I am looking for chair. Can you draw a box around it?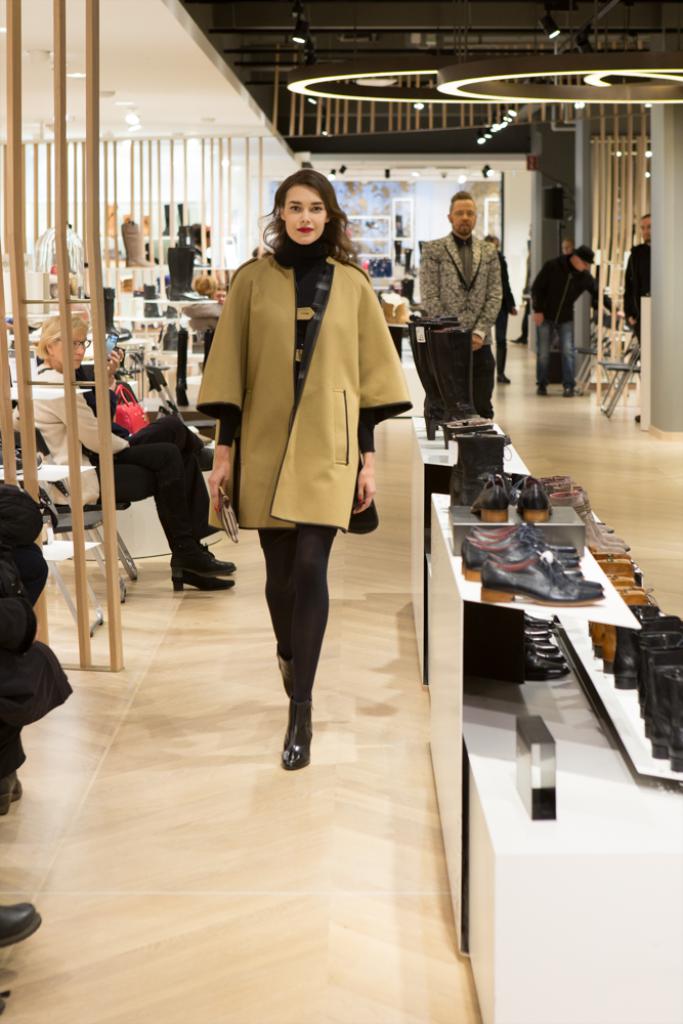
Sure, the bounding box is select_region(0, 423, 131, 609).
